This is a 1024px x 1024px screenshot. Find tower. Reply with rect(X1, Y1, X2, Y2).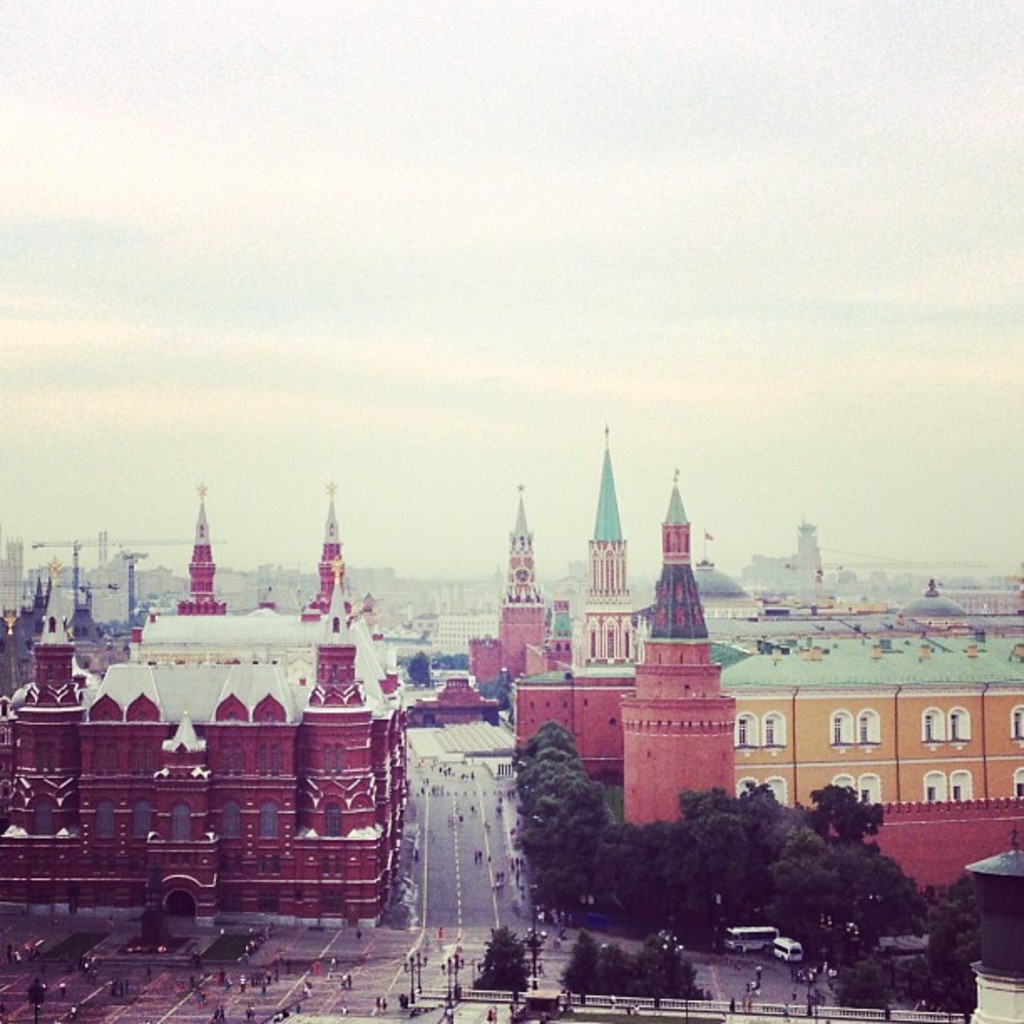
rect(306, 468, 350, 636).
